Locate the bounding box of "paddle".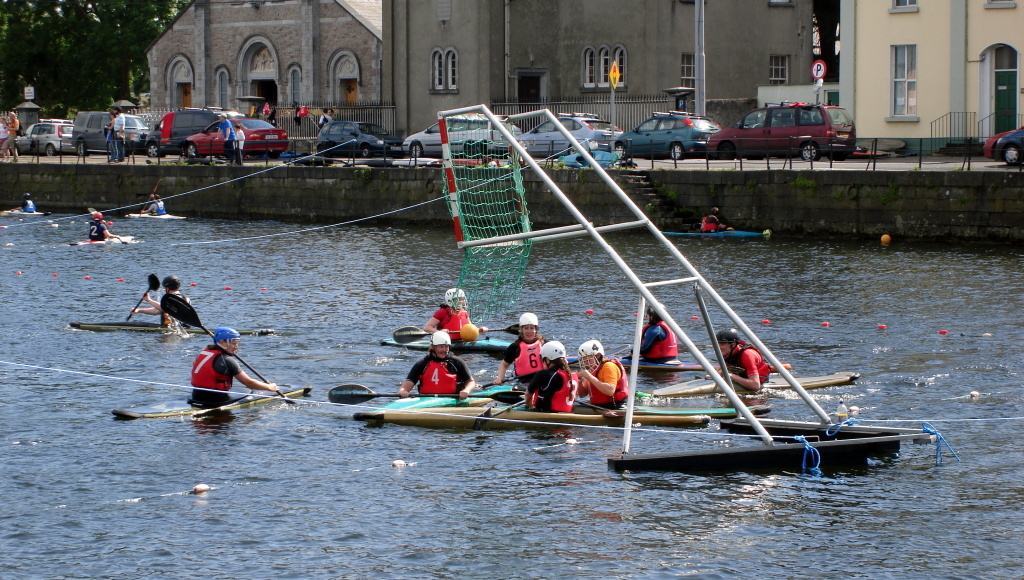
Bounding box: [left=484, top=342, right=632, bottom=391].
